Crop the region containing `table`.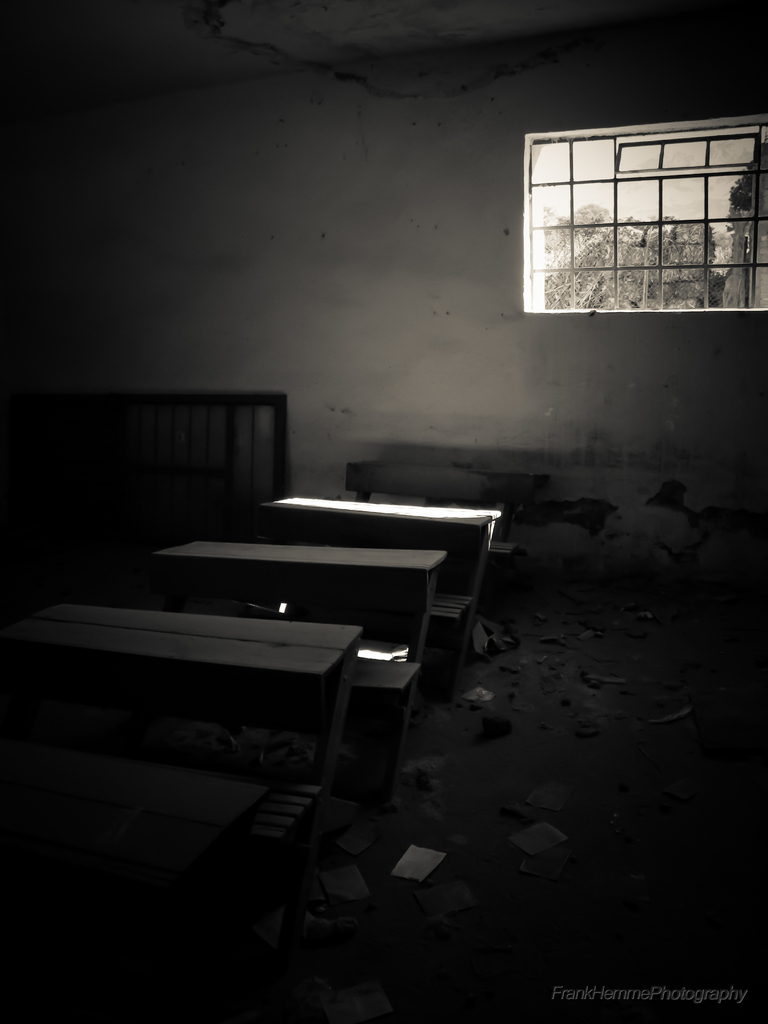
Crop region: box=[142, 532, 455, 700].
